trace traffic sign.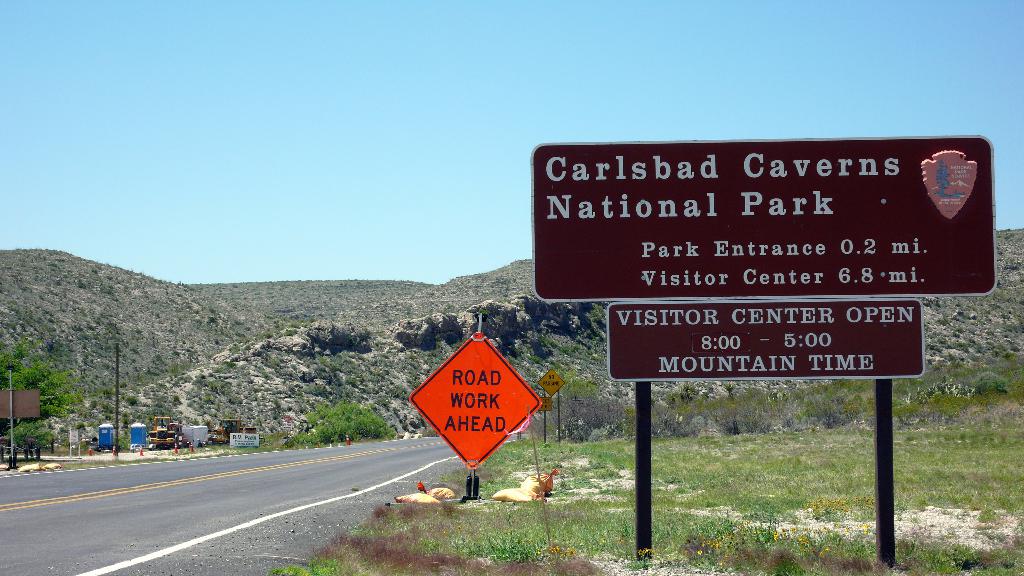
Traced to <box>539,396,551,413</box>.
